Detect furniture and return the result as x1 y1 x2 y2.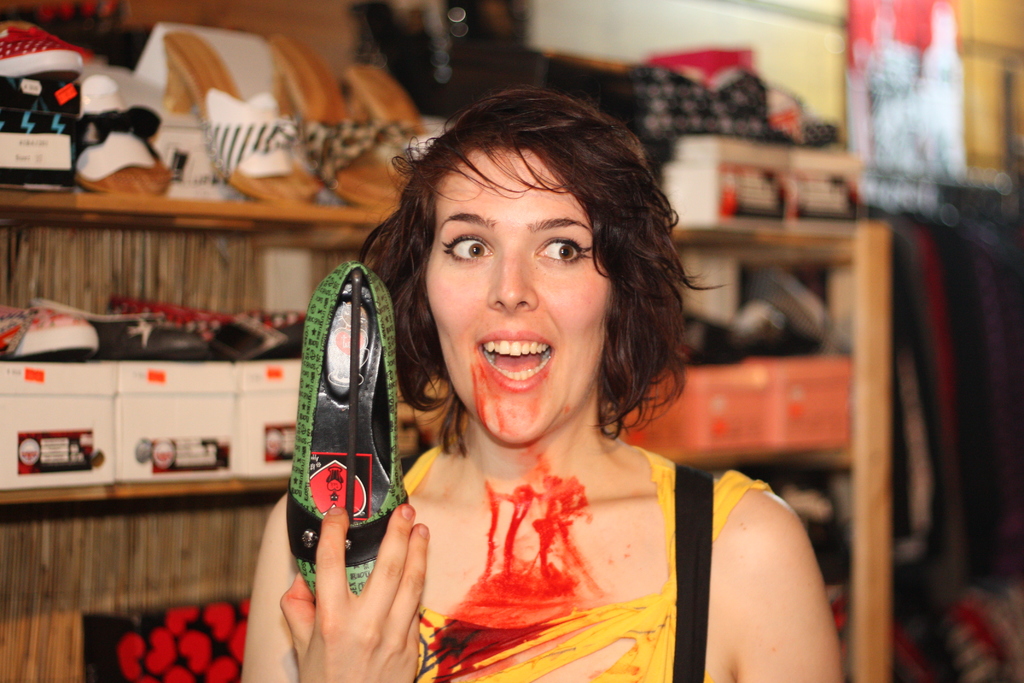
0 184 890 682.
